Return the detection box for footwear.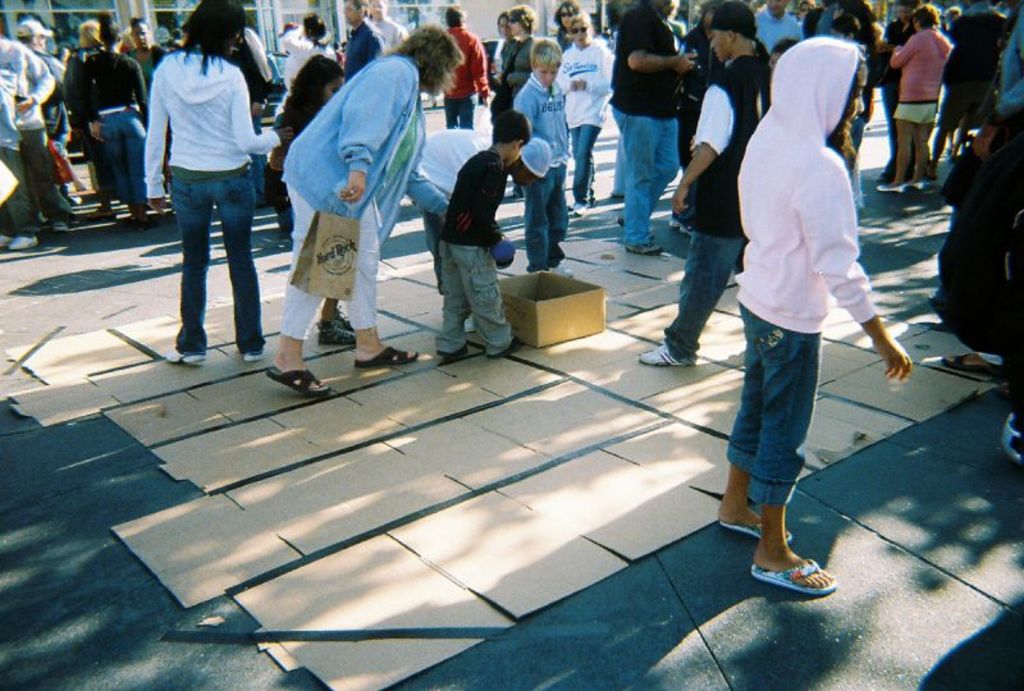
bbox=(243, 340, 269, 365).
